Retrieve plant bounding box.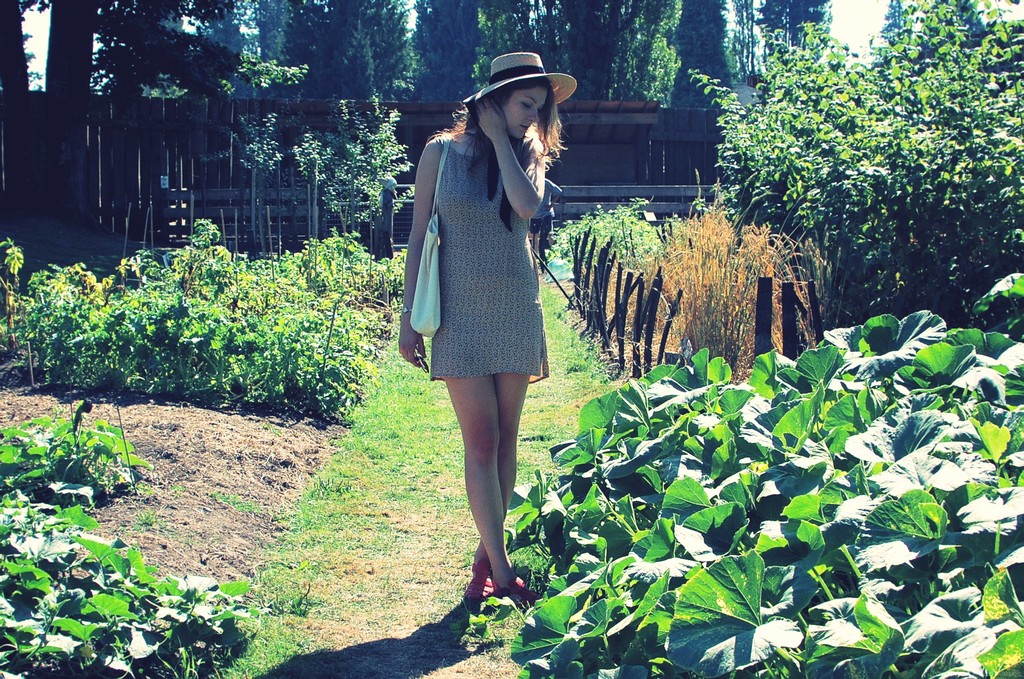
Bounding box: (640, 268, 692, 389).
